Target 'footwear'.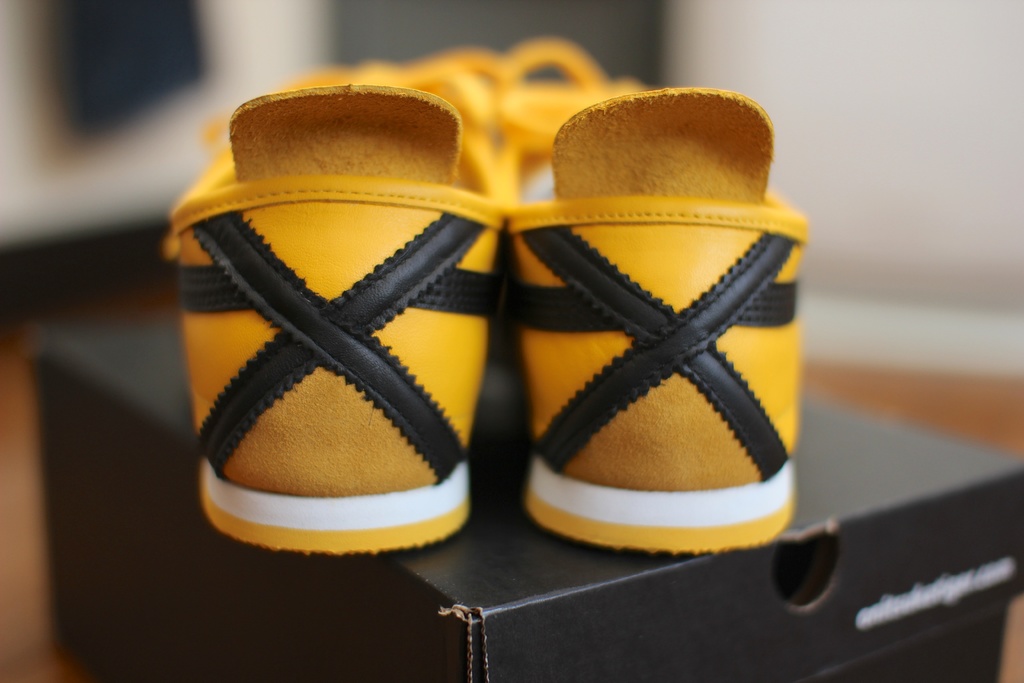
Target region: 213,143,702,571.
